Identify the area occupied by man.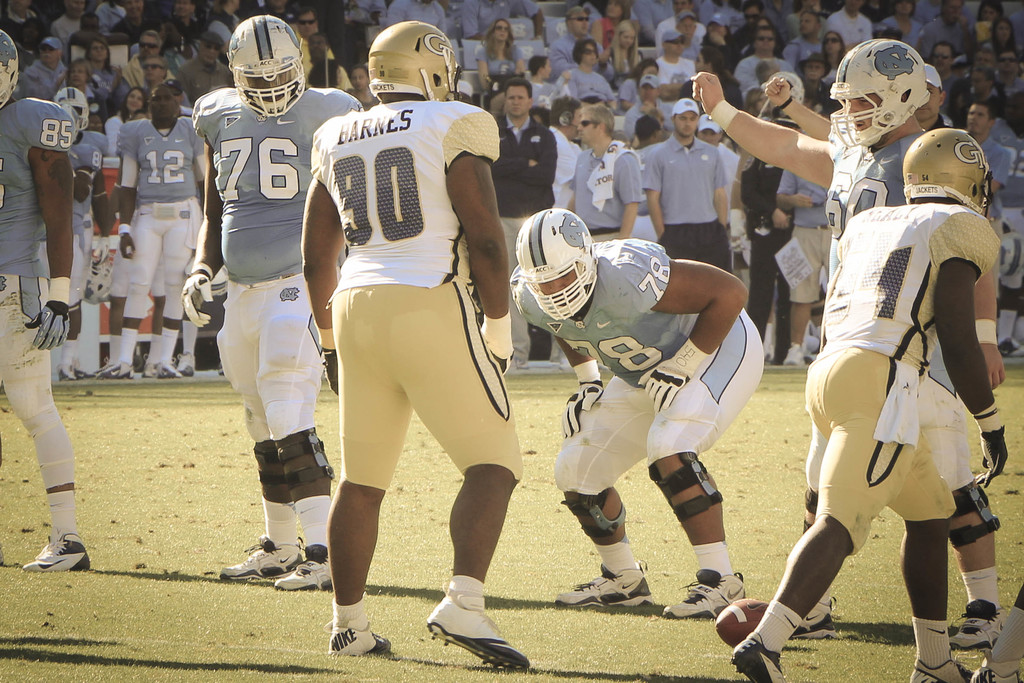
Area: locate(732, 129, 1018, 682).
